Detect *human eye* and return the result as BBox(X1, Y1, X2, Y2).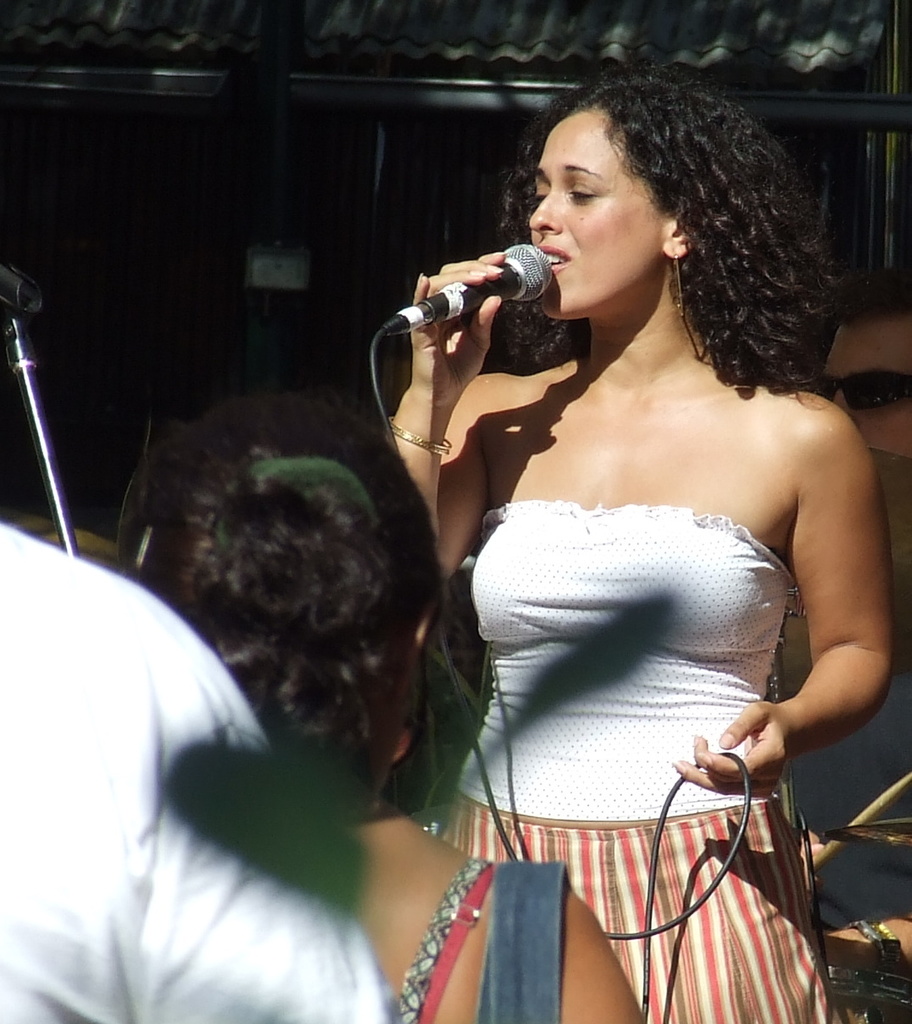
BBox(564, 180, 597, 206).
